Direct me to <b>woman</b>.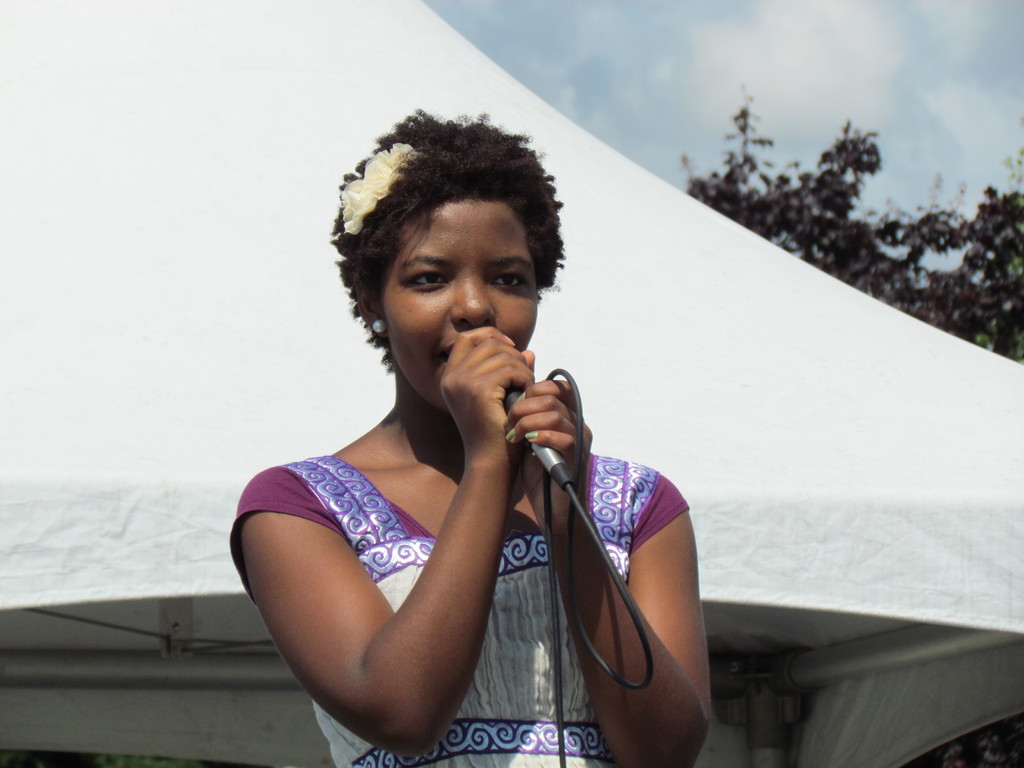
Direction: (221,101,716,767).
